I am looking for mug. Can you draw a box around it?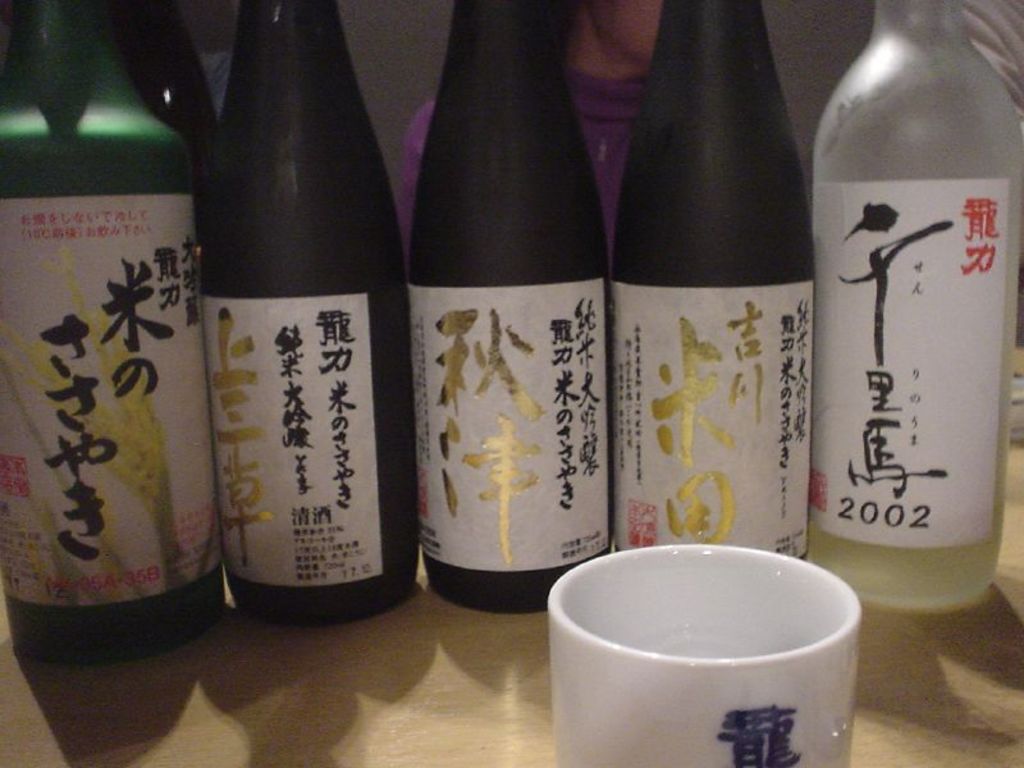
Sure, the bounding box is left=550, top=532, right=861, bottom=767.
